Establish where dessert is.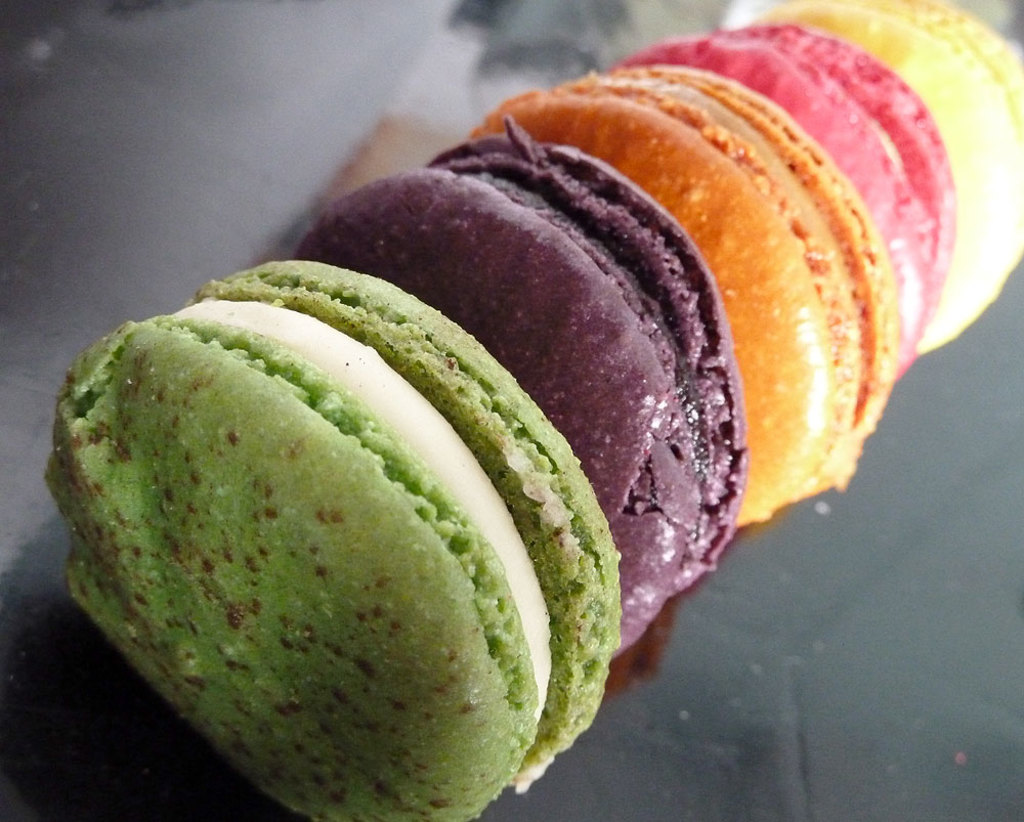
Established at 38/255/612/821.
